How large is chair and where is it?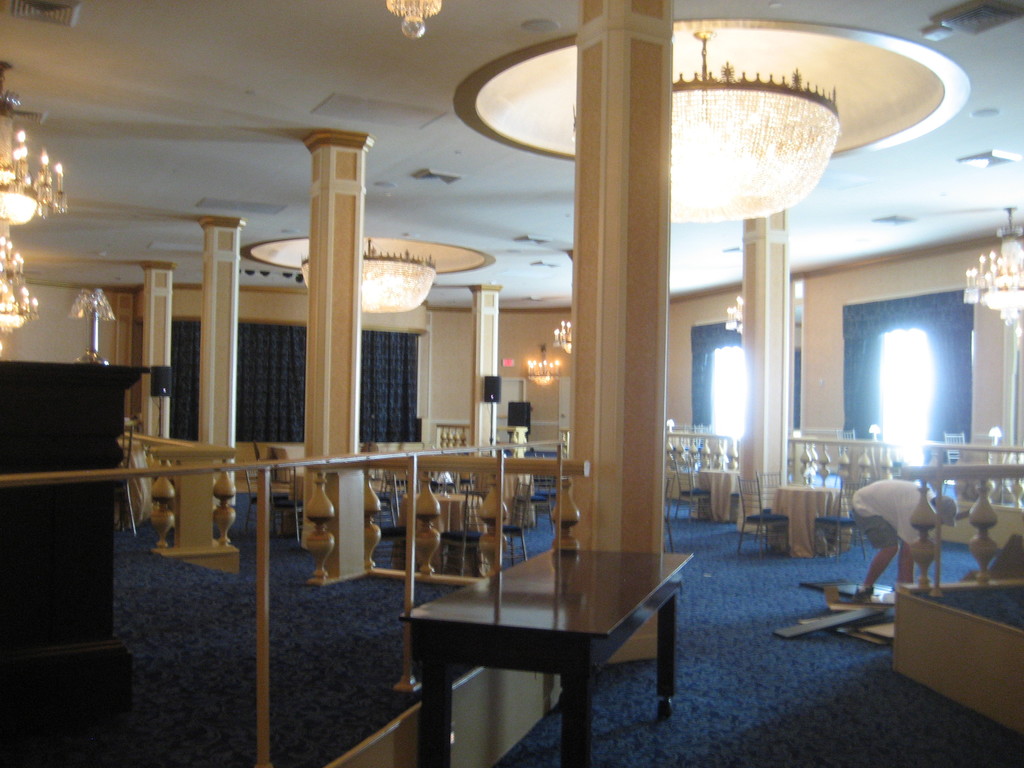
Bounding box: 442, 484, 488, 583.
